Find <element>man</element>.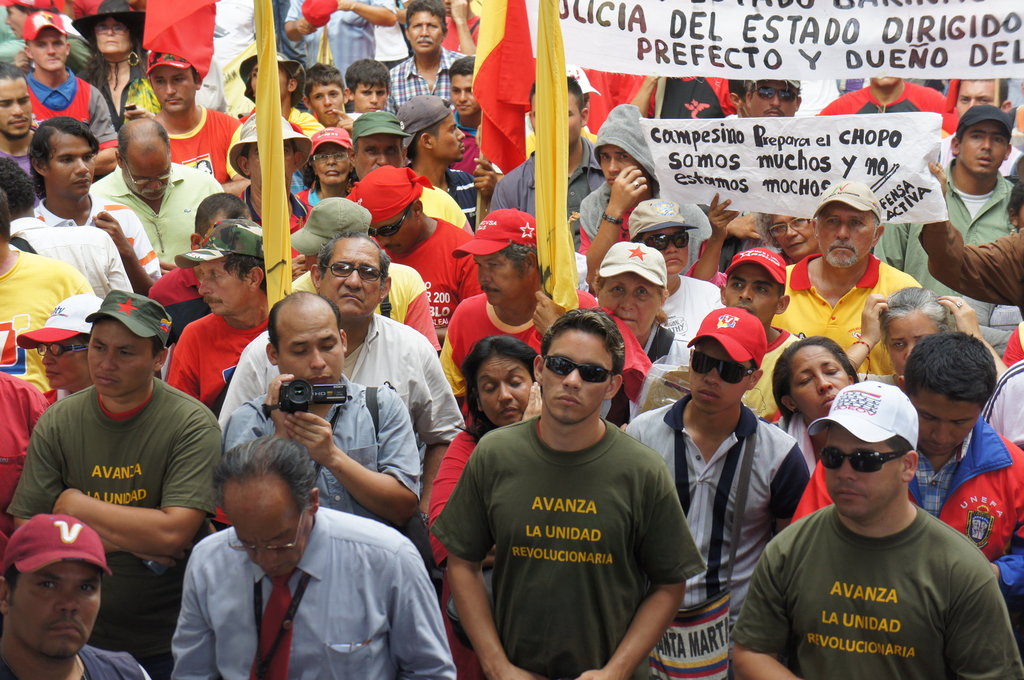
<region>575, 100, 716, 280</region>.
